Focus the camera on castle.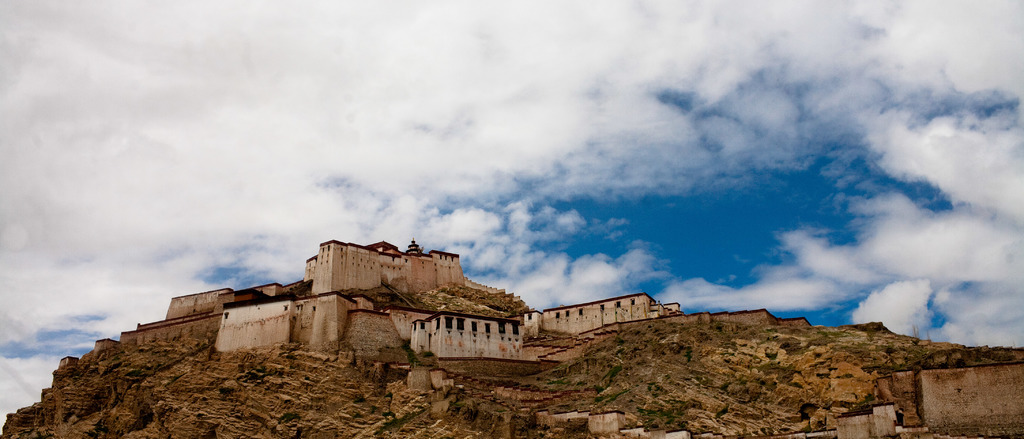
Focus region: {"x1": 154, "y1": 216, "x2": 574, "y2": 370}.
